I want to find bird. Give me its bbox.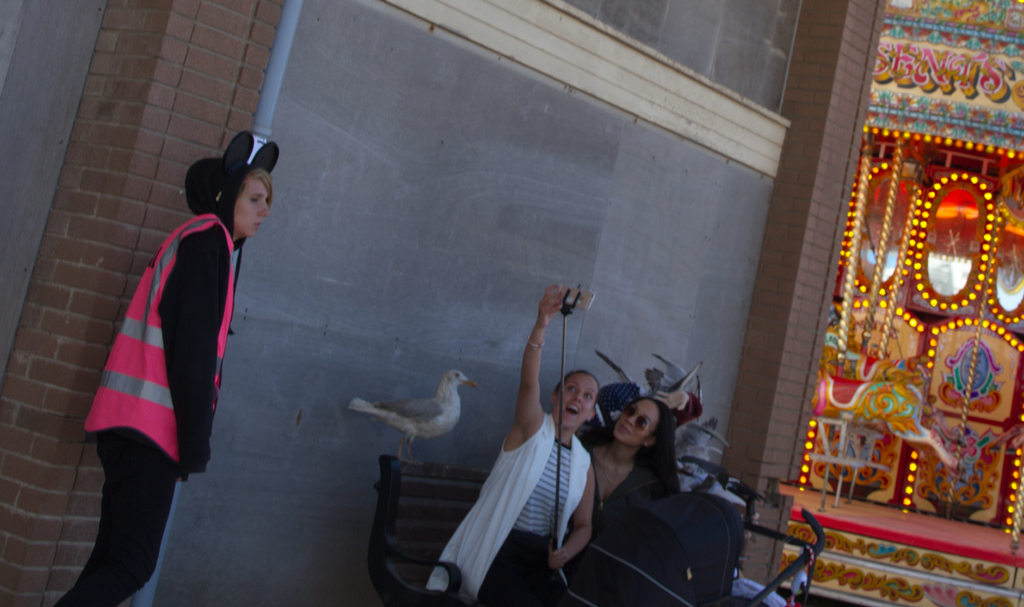
BBox(349, 374, 479, 464).
